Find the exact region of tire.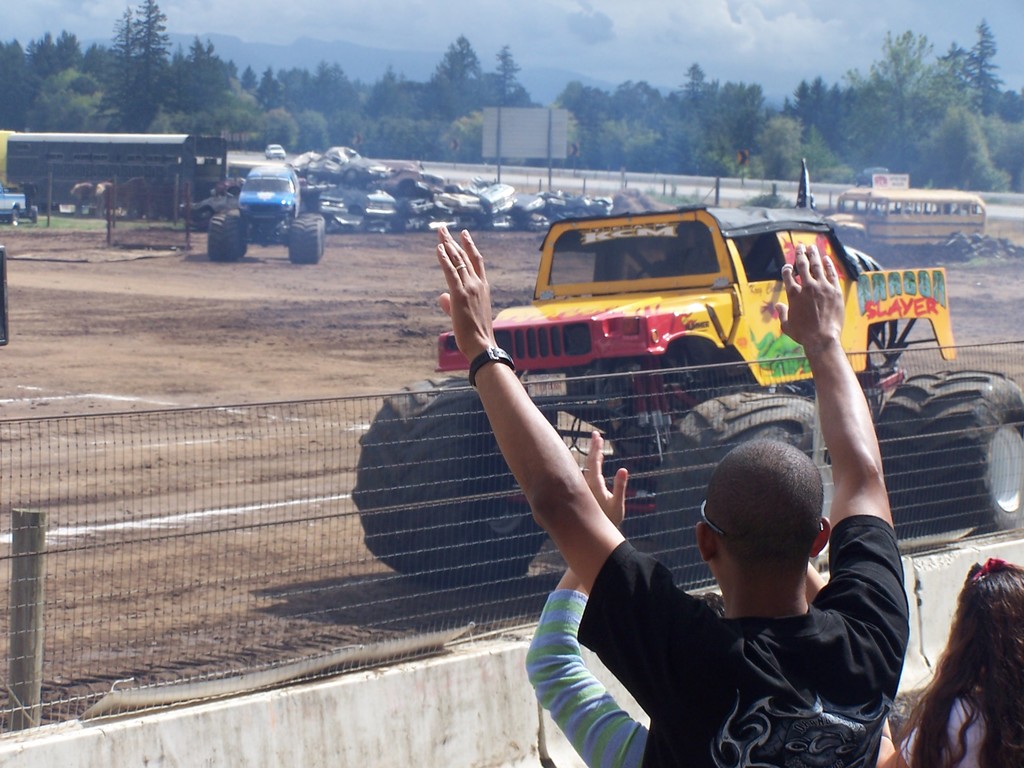
Exact region: box=[208, 211, 253, 261].
